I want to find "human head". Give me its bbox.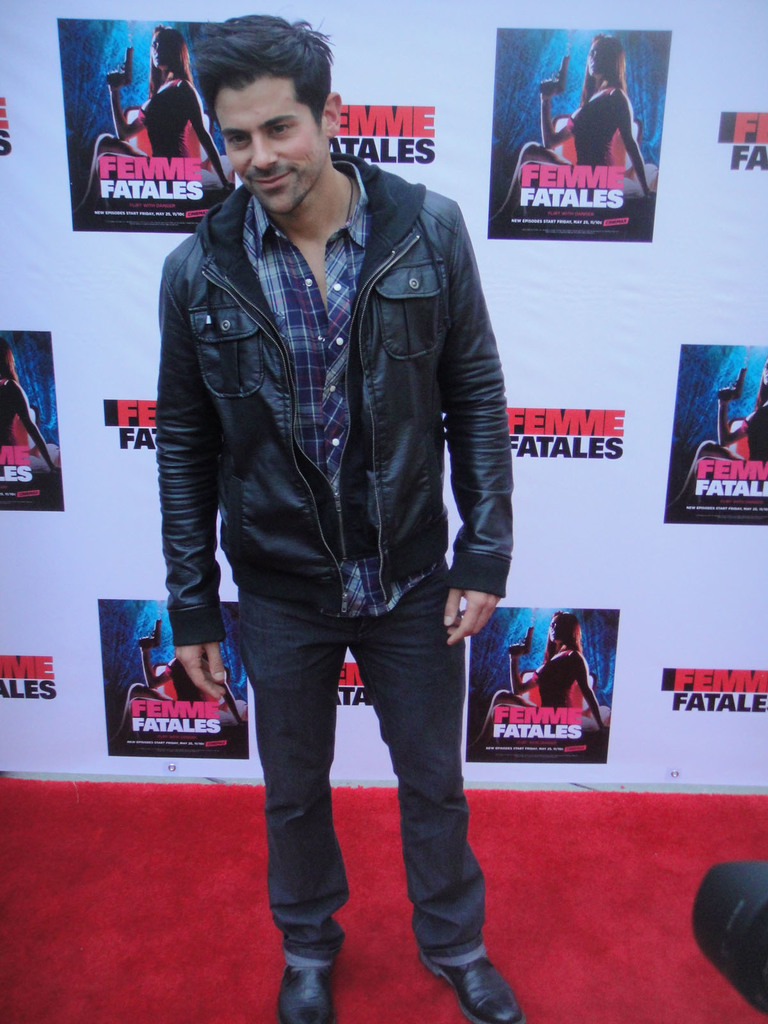
<region>147, 24, 188, 72</region>.
